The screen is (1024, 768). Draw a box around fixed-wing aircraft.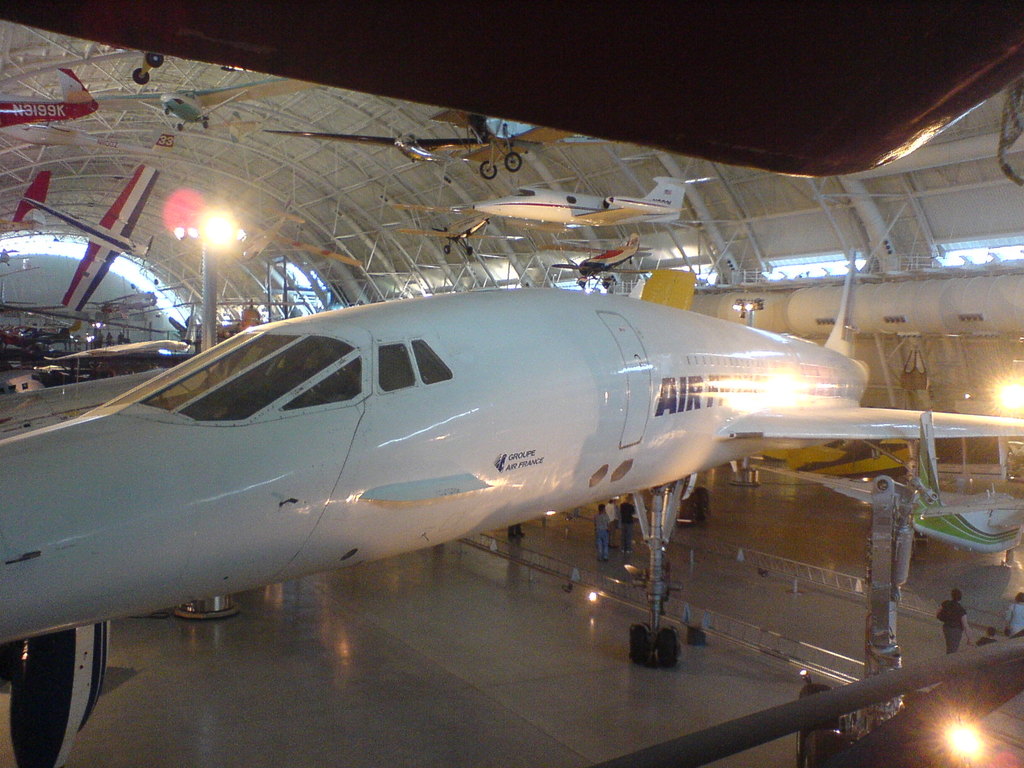
[0,244,1023,673].
